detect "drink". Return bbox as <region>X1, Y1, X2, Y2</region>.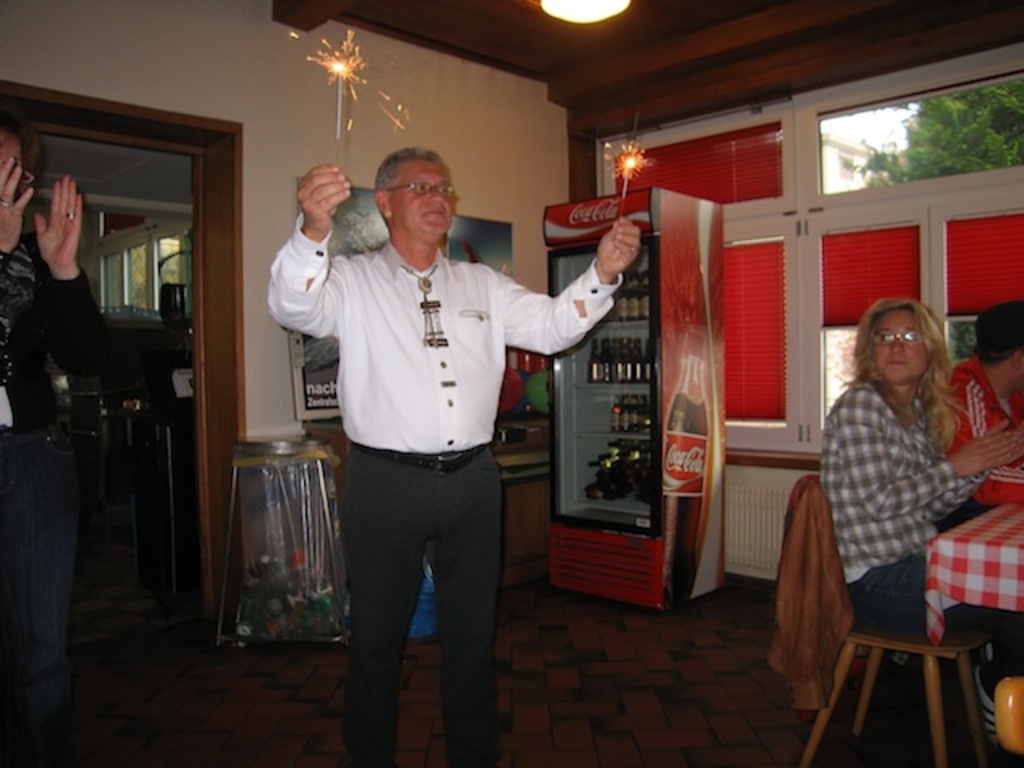
<region>624, 338, 632, 381</region>.
